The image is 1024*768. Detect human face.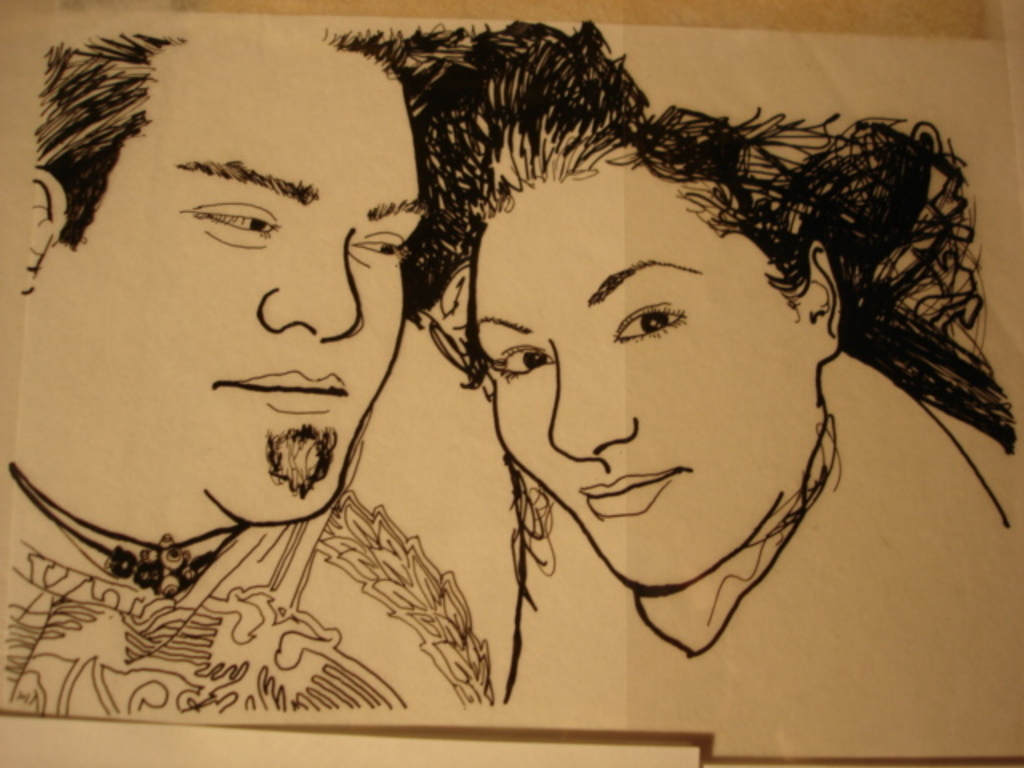
Detection: (75, 50, 419, 526).
